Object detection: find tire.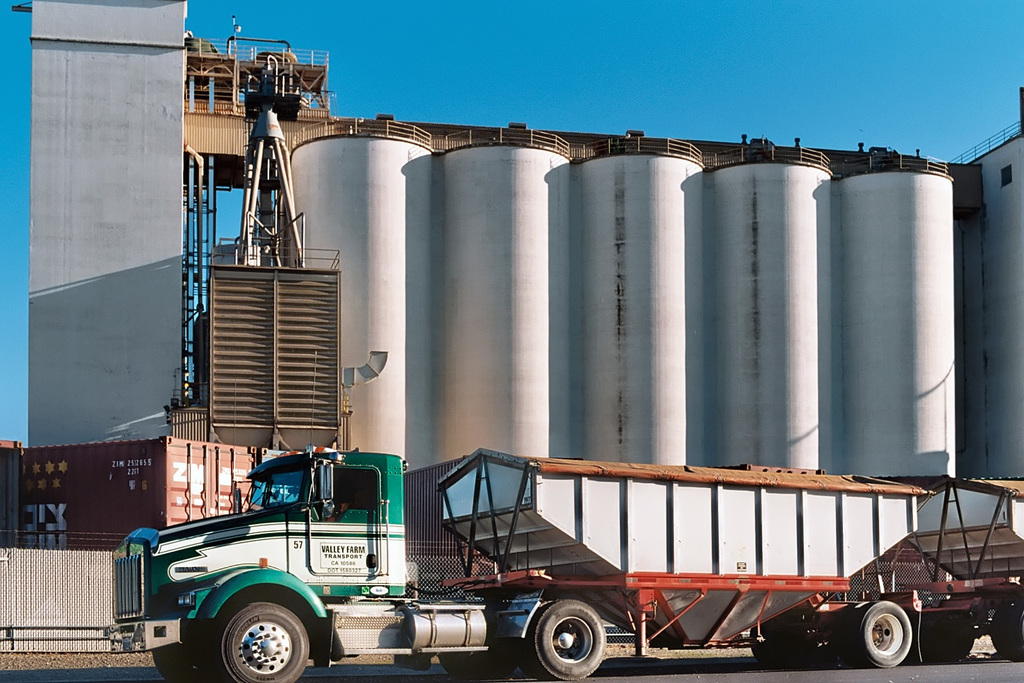
(222,600,309,682).
